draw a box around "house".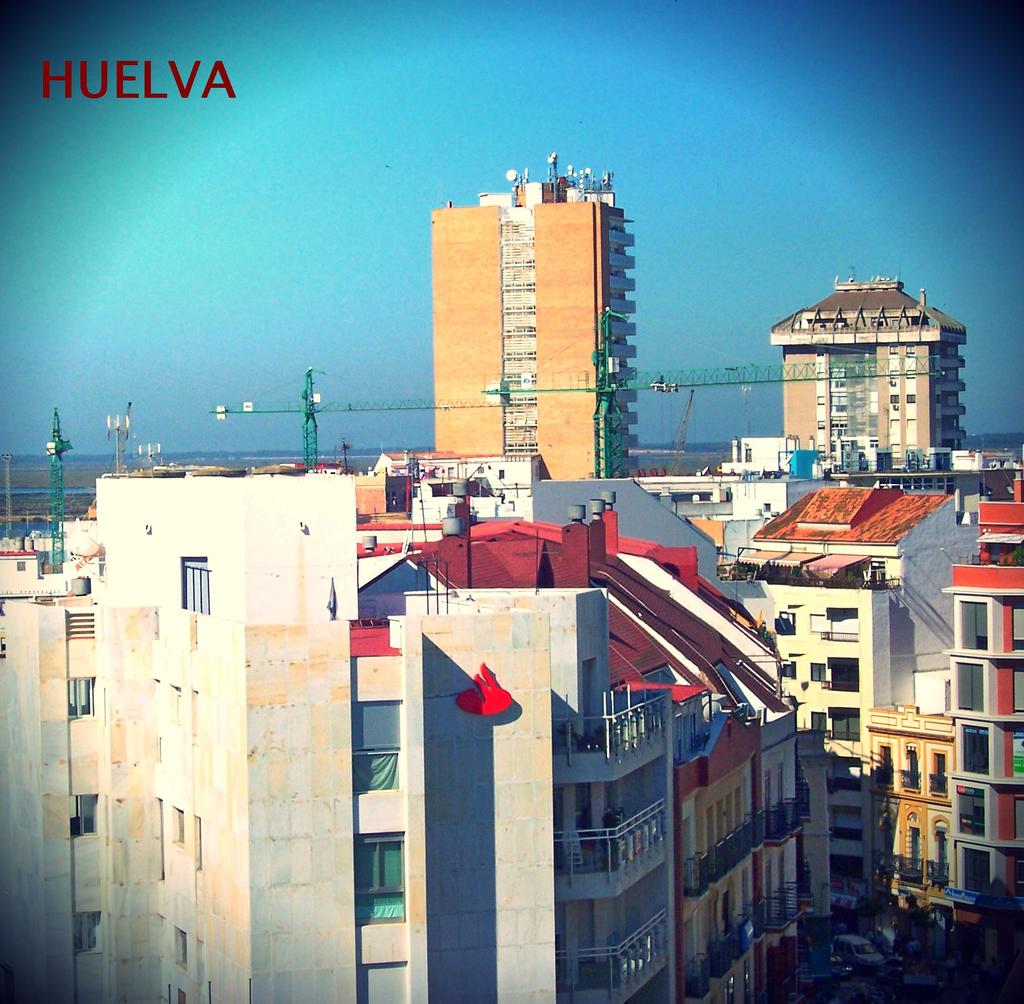
[90, 473, 440, 1003].
